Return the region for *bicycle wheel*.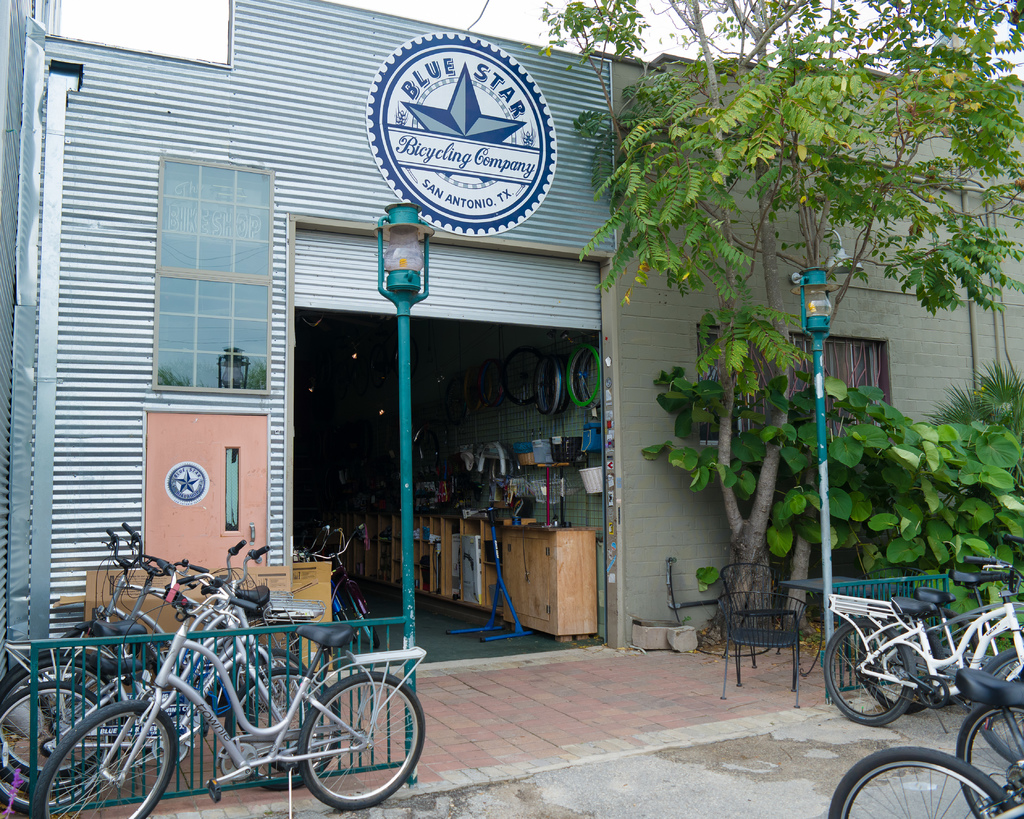
[left=972, top=649, right=1023, bottom=764].
